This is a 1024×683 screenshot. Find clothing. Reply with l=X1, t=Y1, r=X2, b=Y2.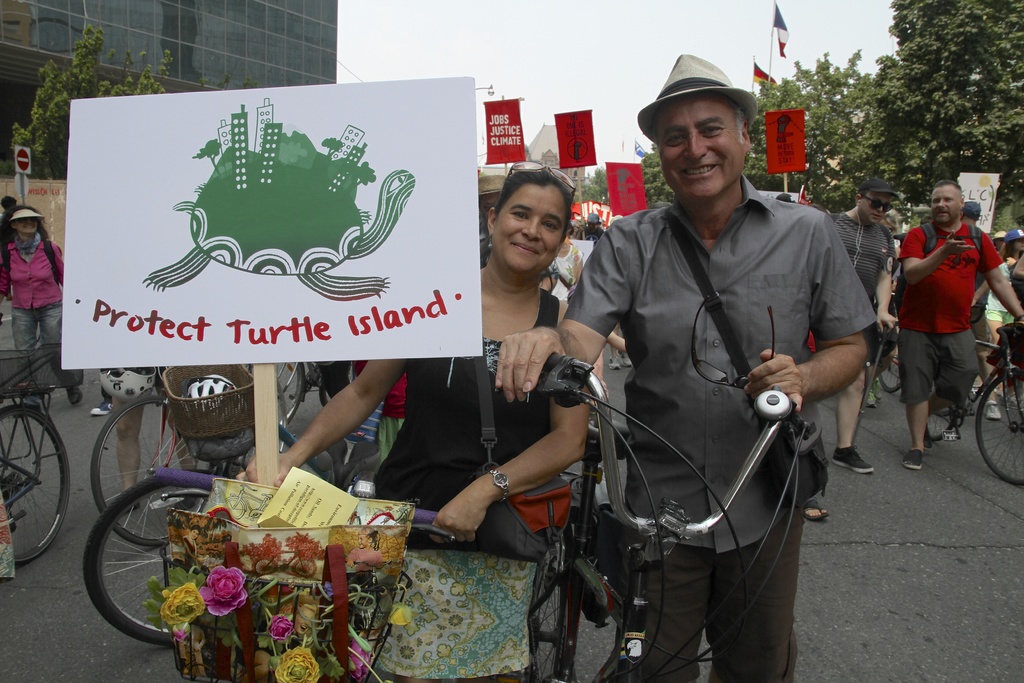
l=984, t=258, r=1014, b=321.
